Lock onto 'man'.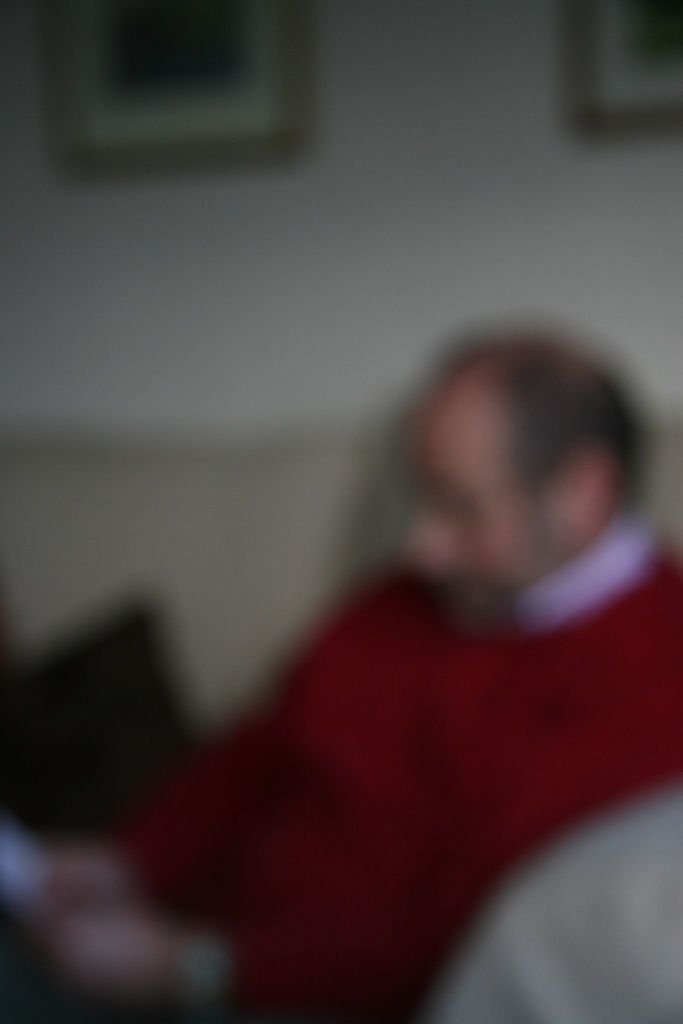
Locked: x1=1, y1=289, x2=681, y2=1021.
